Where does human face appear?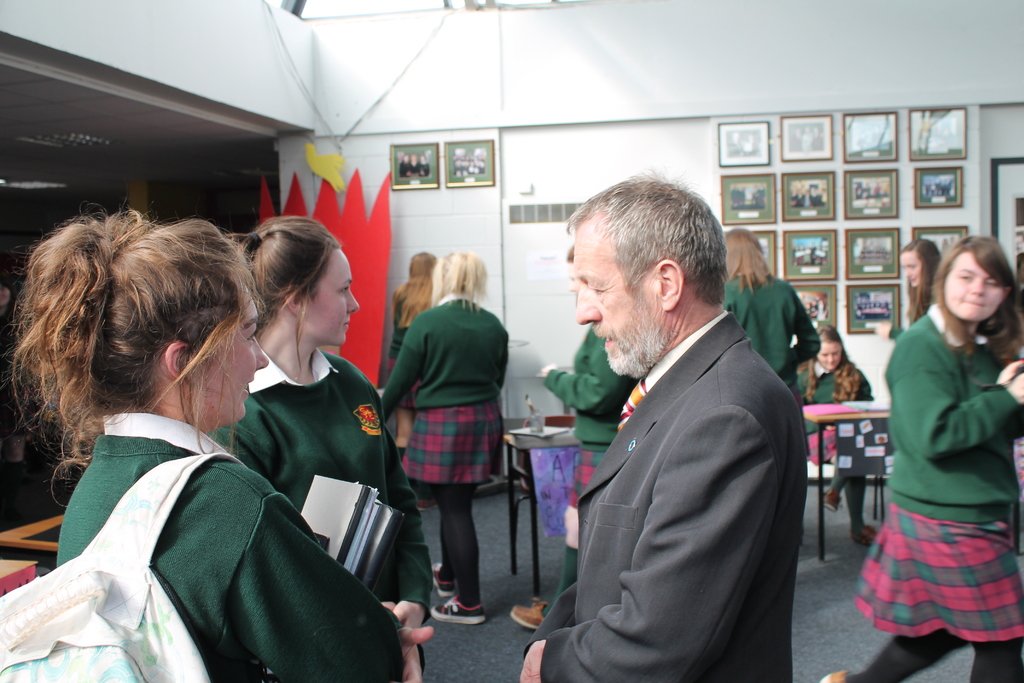
Appears at (900,252,922,285).
